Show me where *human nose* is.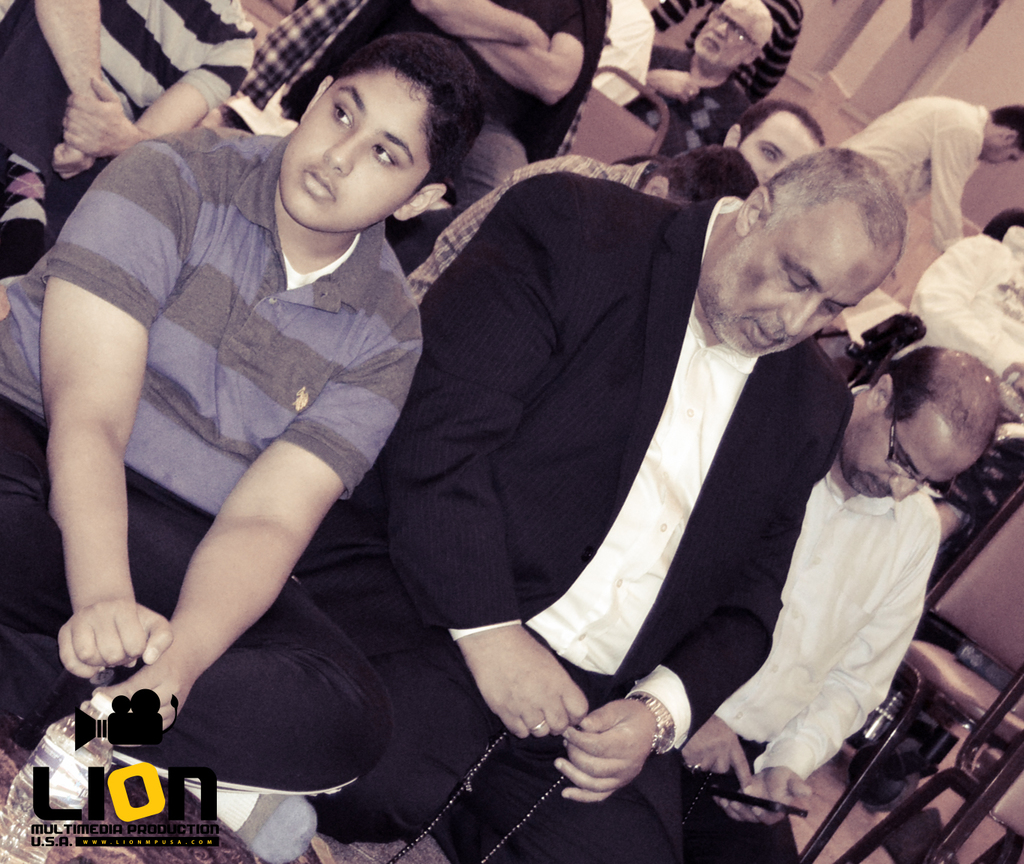
*human nose* is at crop(713, 23, 728, 40).
